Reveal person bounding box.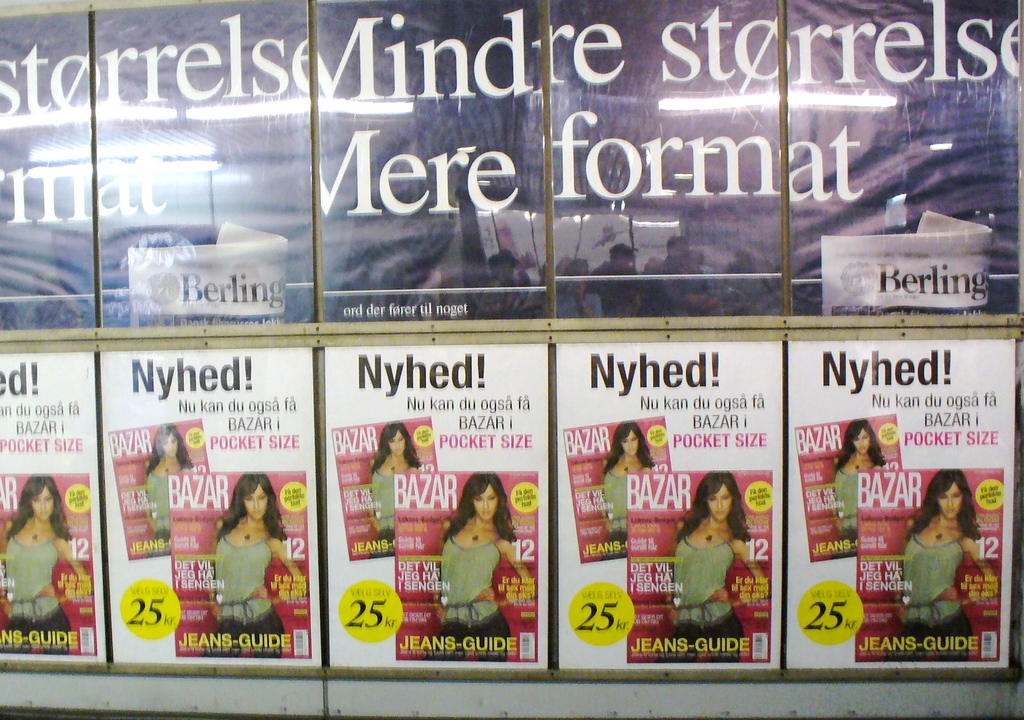
Revealed: (206,471,312,661).
